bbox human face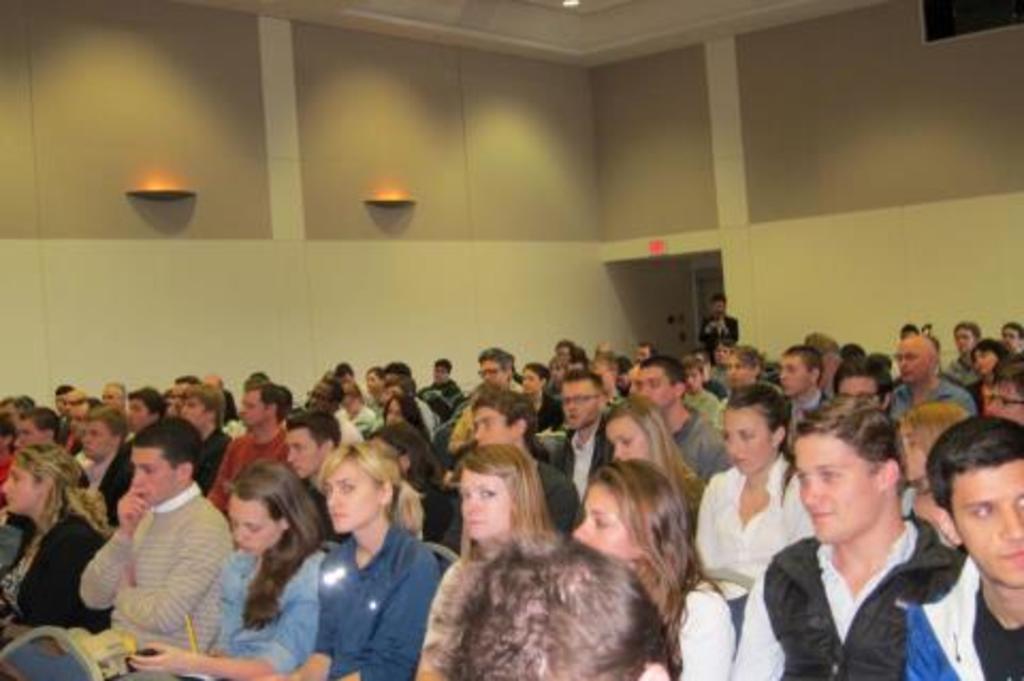
243,391,273,425
